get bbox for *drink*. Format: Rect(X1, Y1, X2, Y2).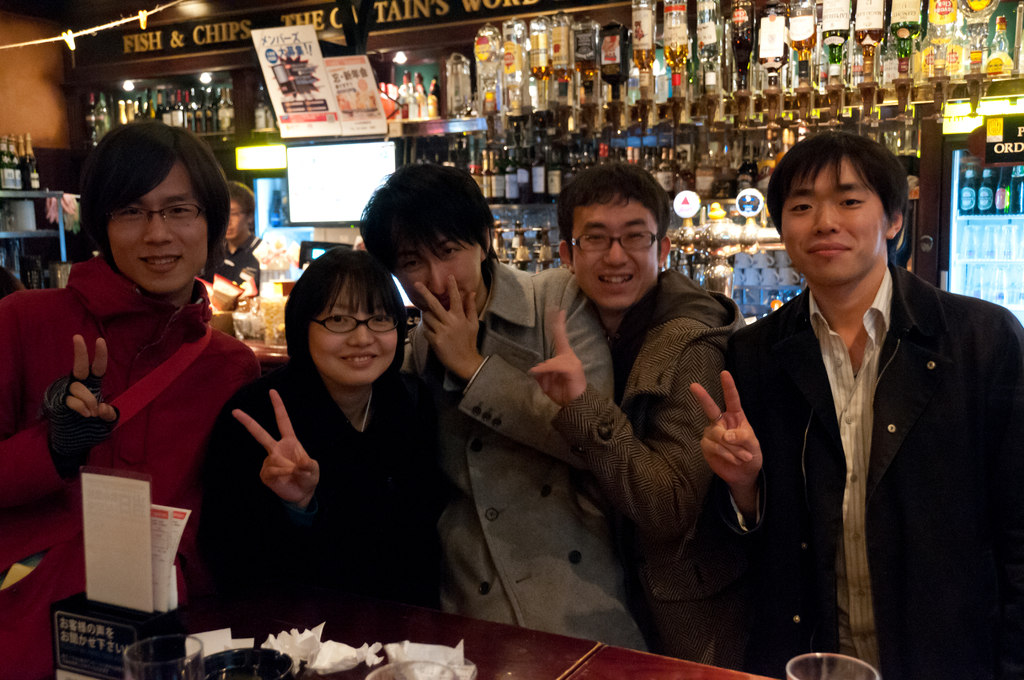
Rect(8, 134, 20, 186).
